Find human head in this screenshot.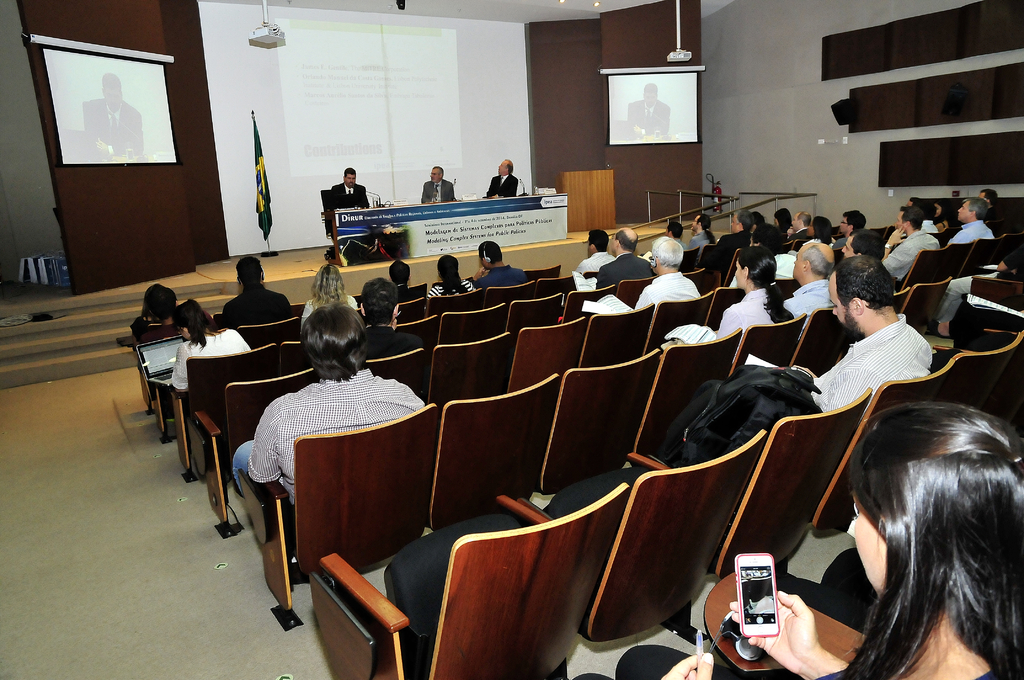
The bounding box for human head is box=[934, 200, 946, 219].
